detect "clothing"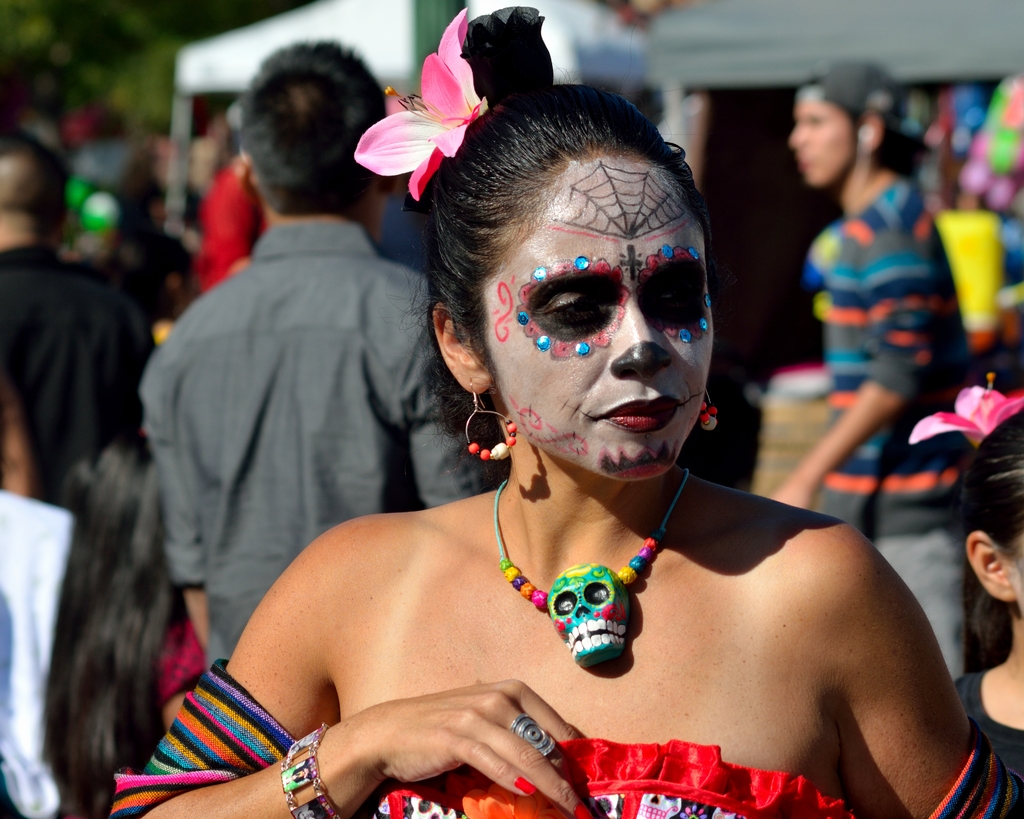
crop(968, 664, 1023, 791)
